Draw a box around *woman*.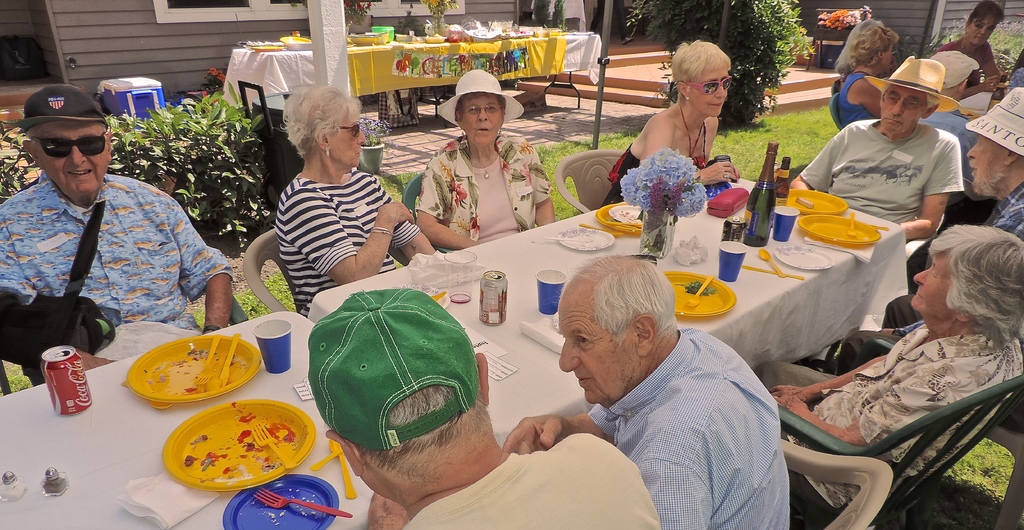
[934, 0, 1005, 97].
